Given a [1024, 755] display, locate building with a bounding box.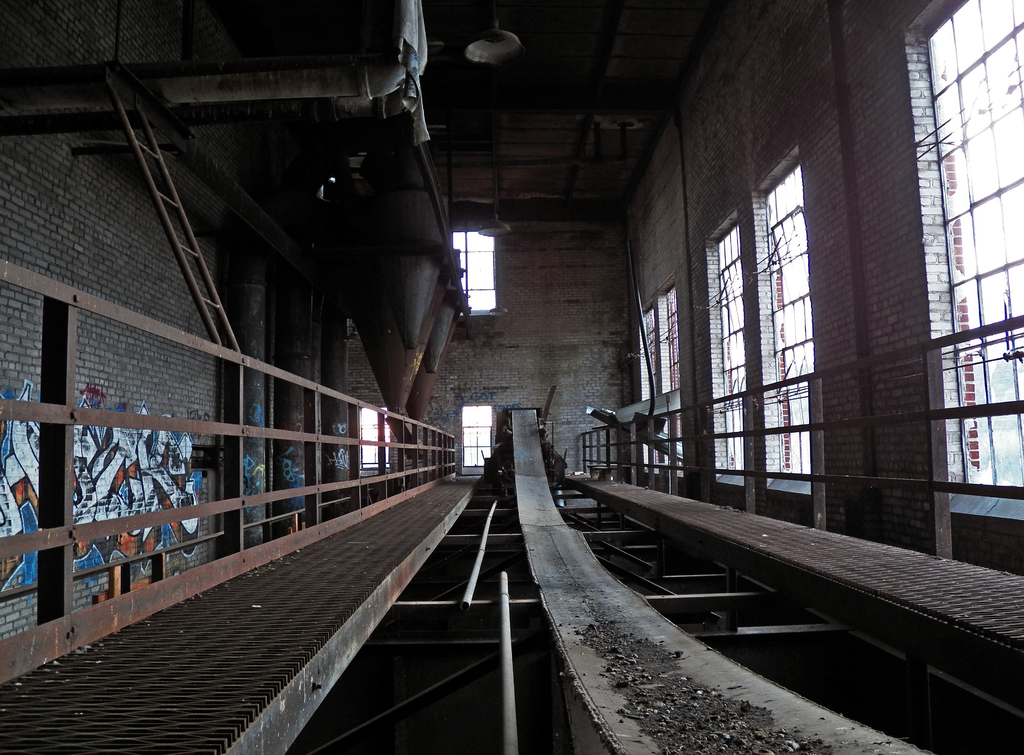
Located: {"x1": 0, "y1": 0, "x2": 1023, "y2": 754}.
